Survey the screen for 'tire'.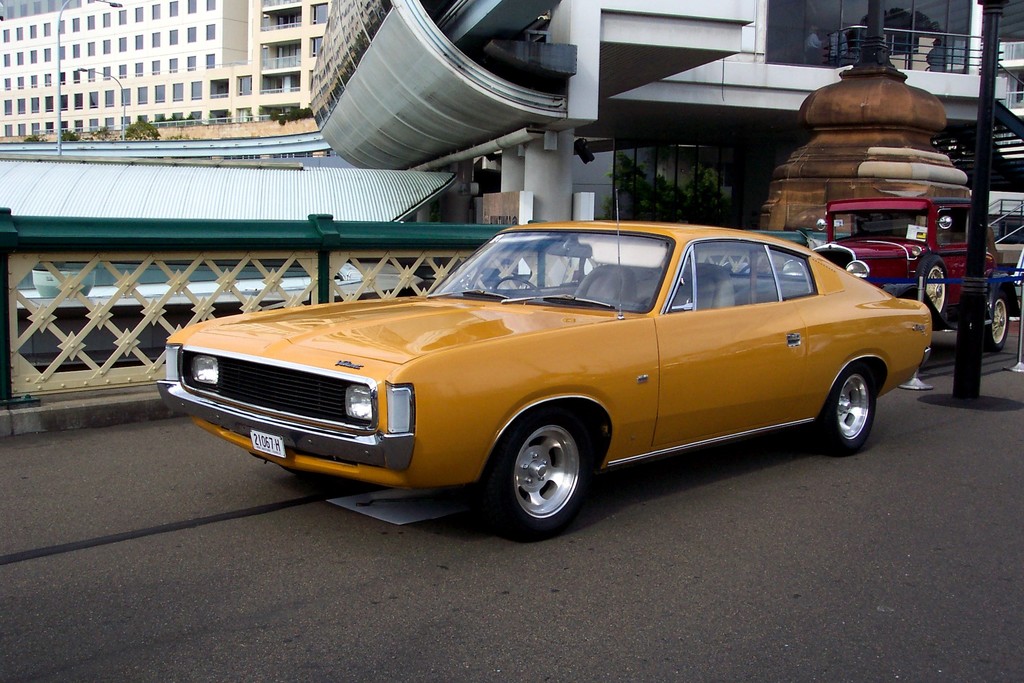
Survey found: left=820, top=361, right=877, bottom=450.
